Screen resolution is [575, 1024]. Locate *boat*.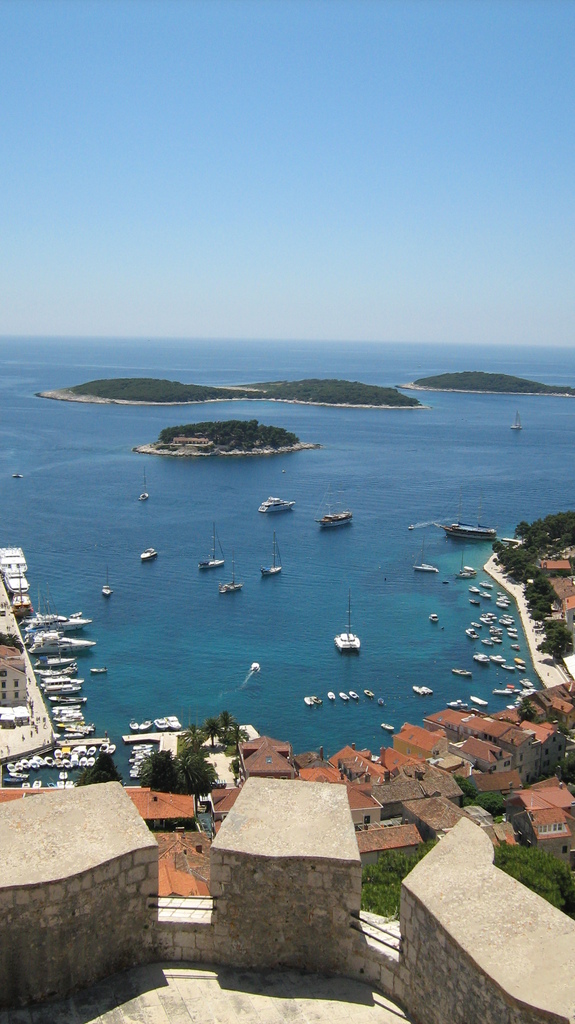
(left=481, top=612, right=497, bottom=620).
